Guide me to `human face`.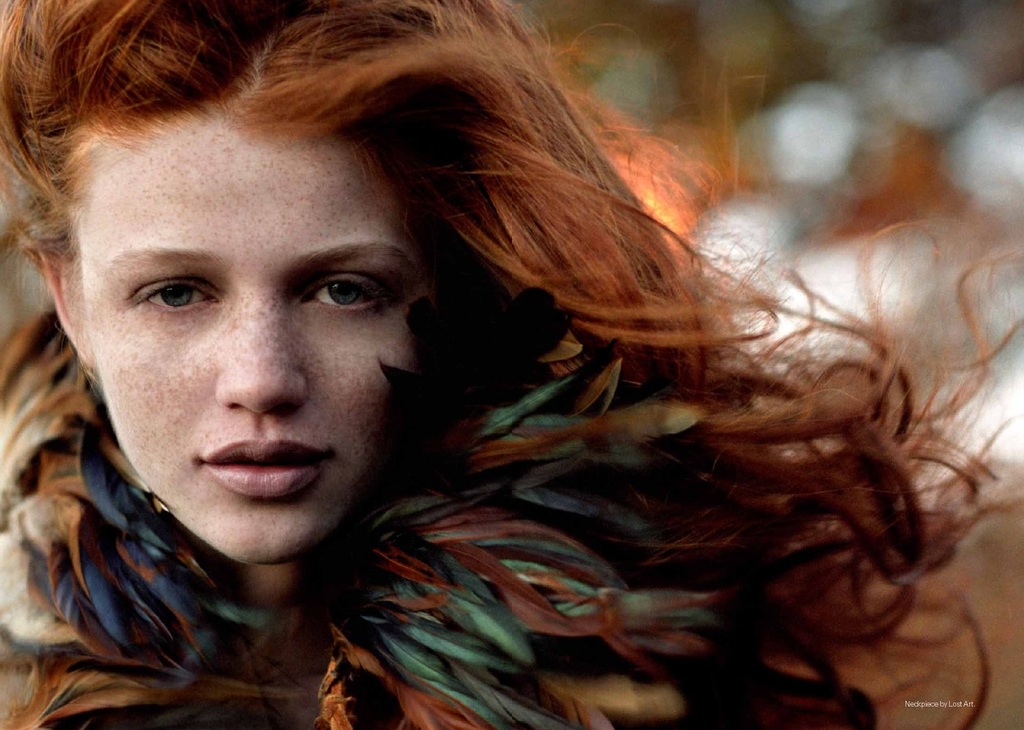
Guidance: bbox=[72, 116, 415, 565].
